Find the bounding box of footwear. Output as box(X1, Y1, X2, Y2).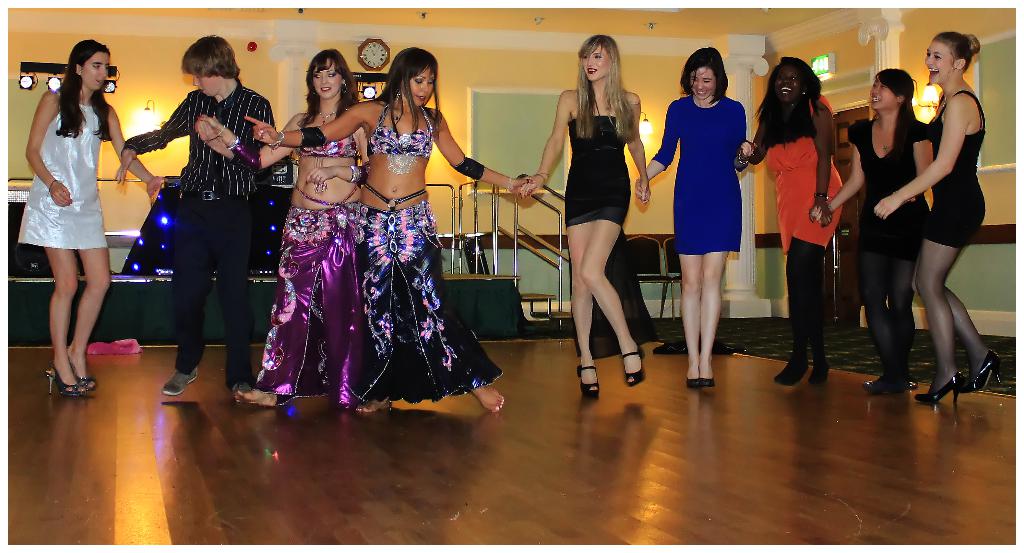
box(684, 378, 699, 389).
